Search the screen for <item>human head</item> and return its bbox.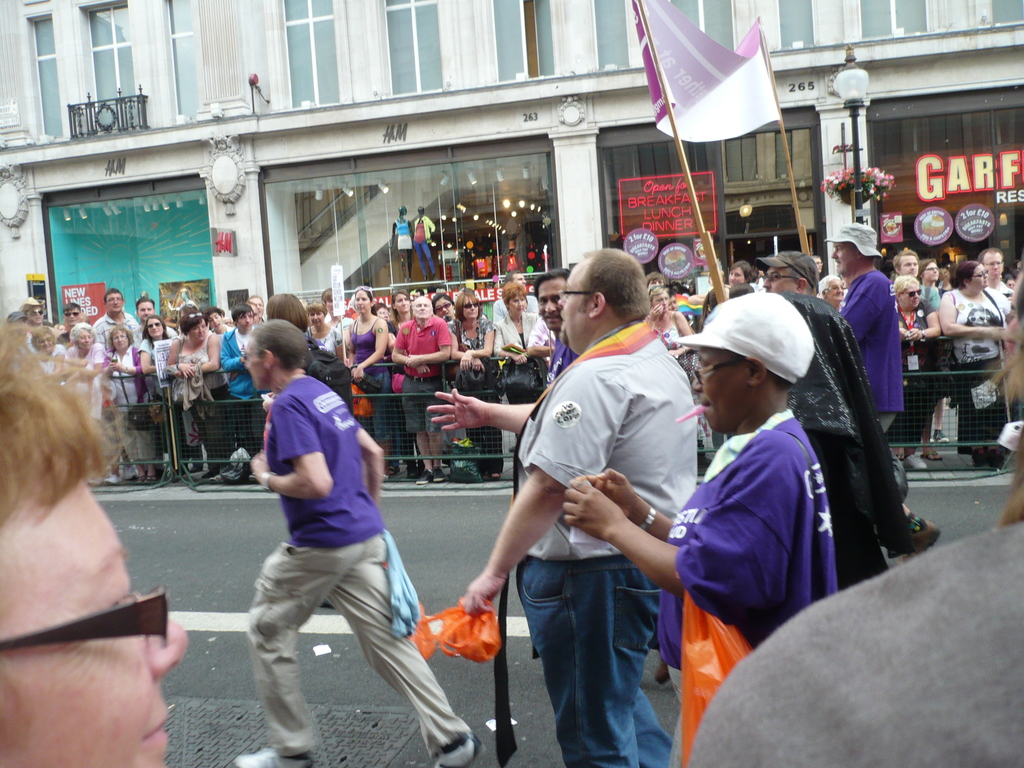
Found: bbox=(416, 205, 423, 215).
